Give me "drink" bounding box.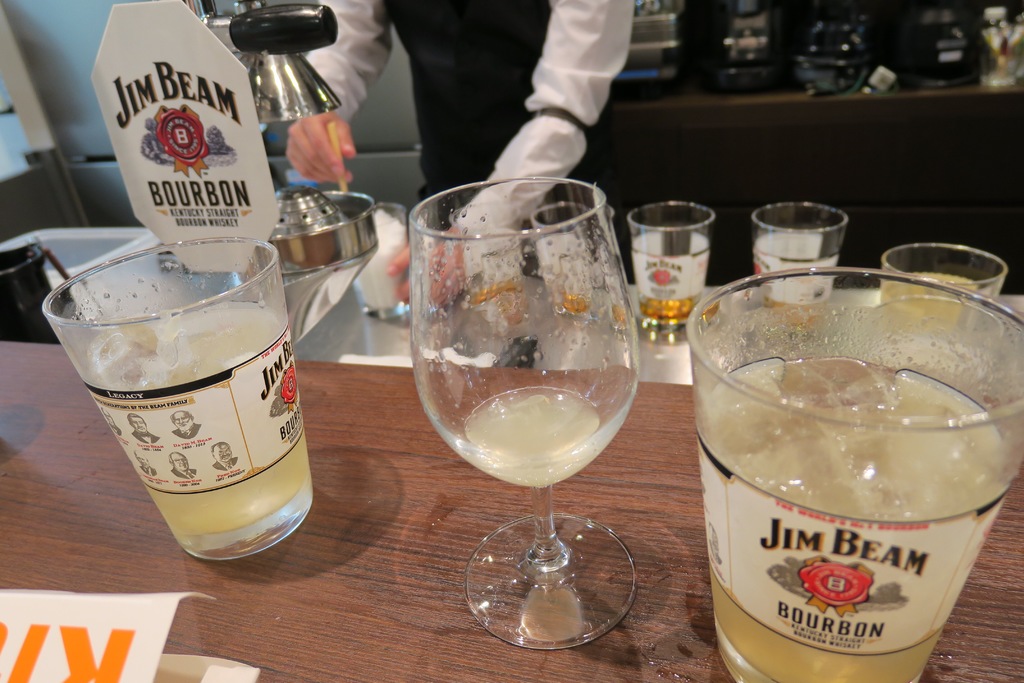
[79,300,308,540].
